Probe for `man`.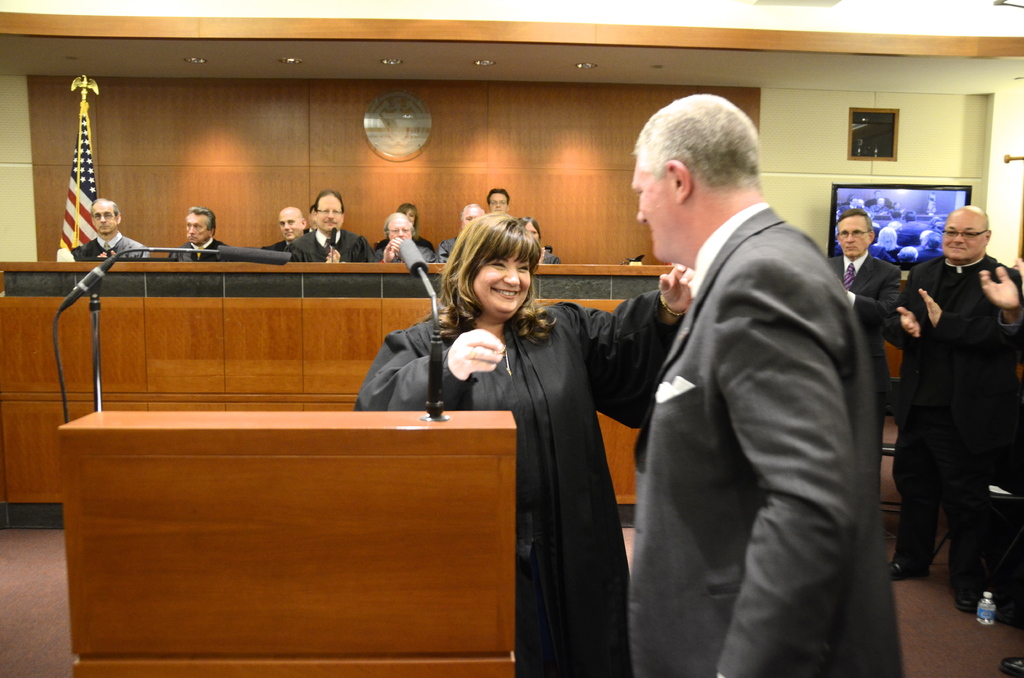
Probe result: Rect(283, 188, 383, 264).
